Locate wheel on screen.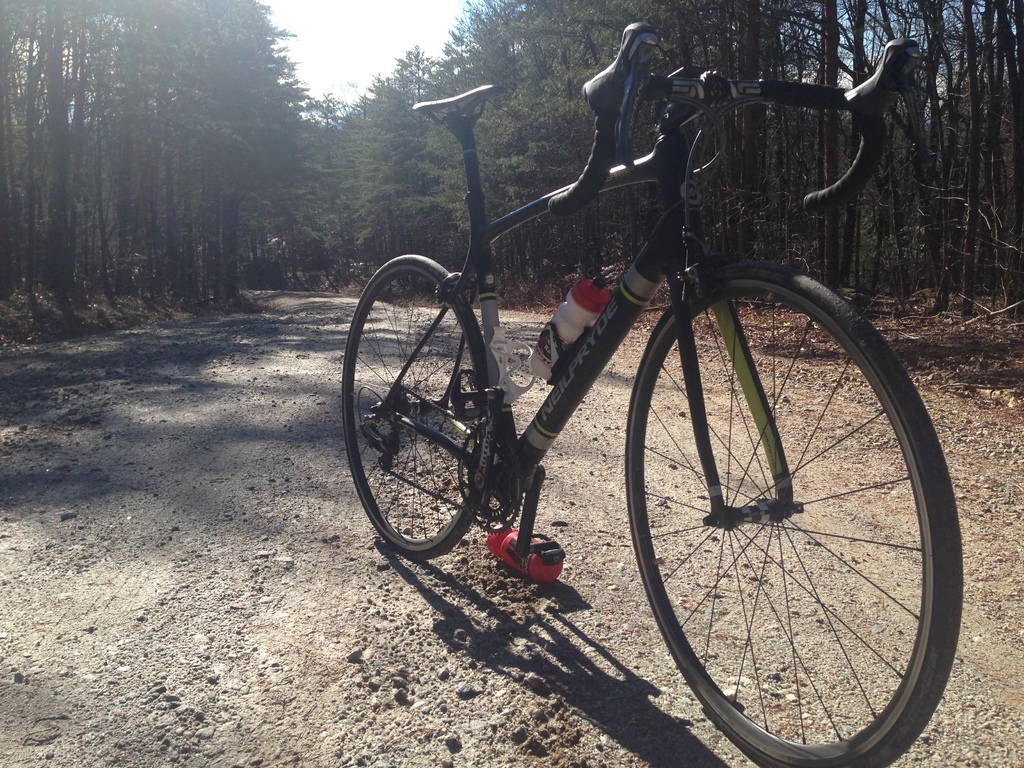
On screen at Rect(626, 253, 942, 739).
